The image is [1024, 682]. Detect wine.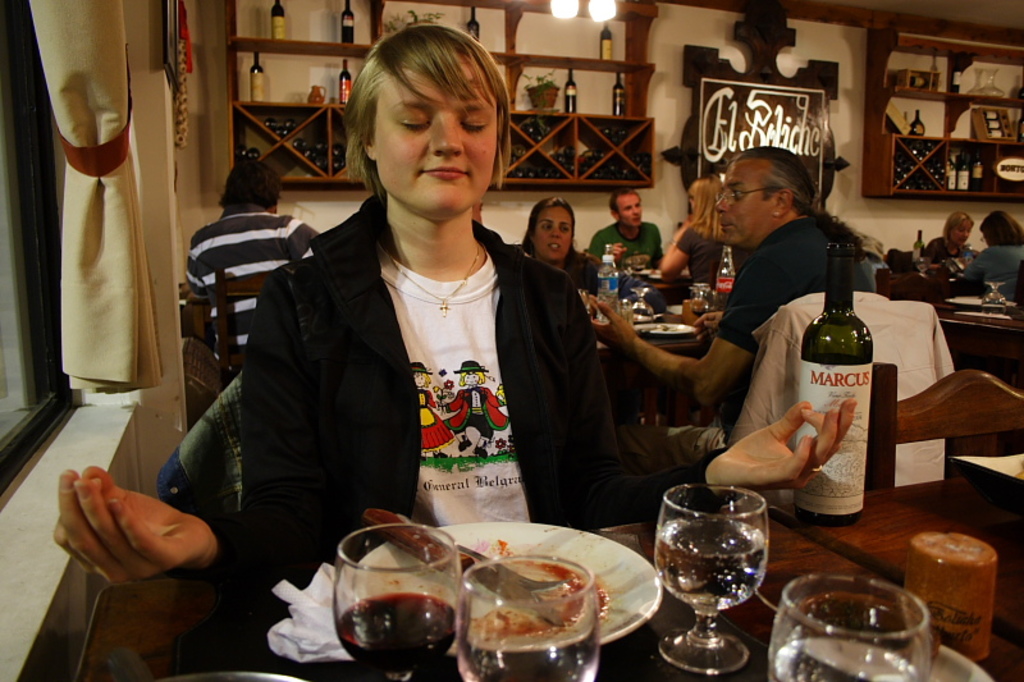
Detection: {"left": 948, "top": 152, "right": 955, "bottom": 189}.
